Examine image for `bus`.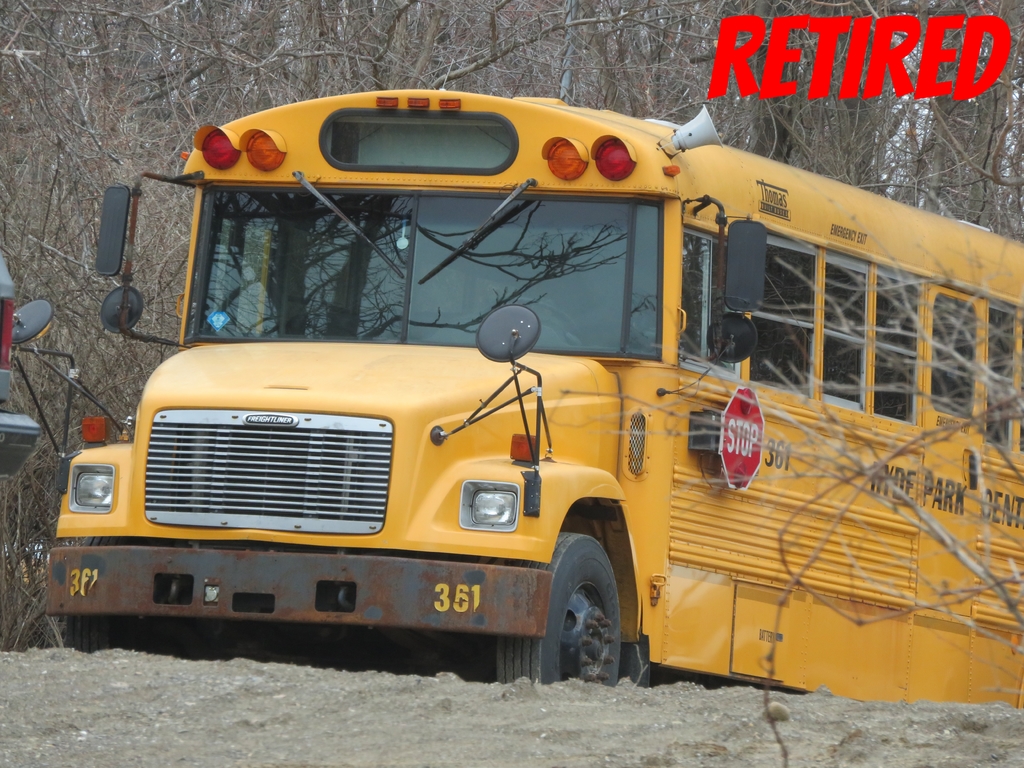
Examination result: (left=44, top=90, right=1023, bottom=713).
